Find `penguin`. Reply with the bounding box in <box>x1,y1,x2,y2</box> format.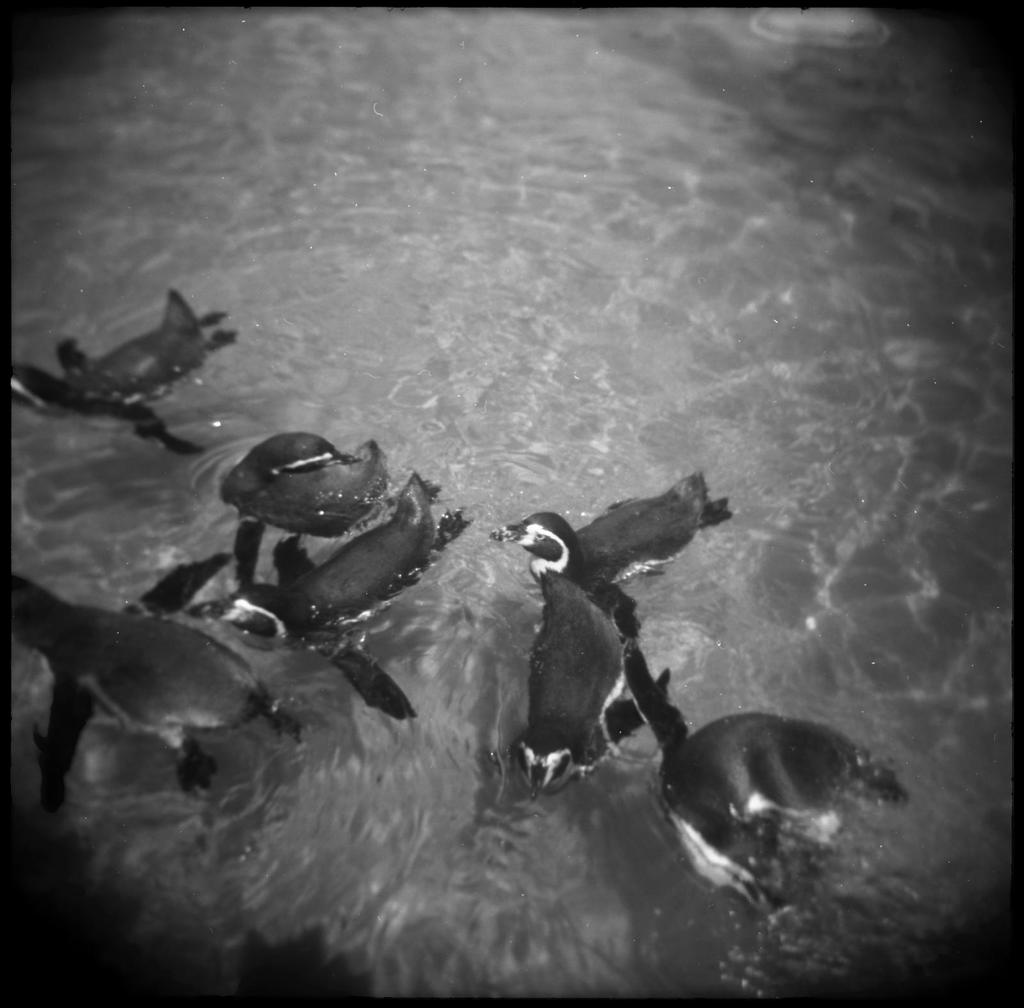
<box>495,467,736,596</box>.
